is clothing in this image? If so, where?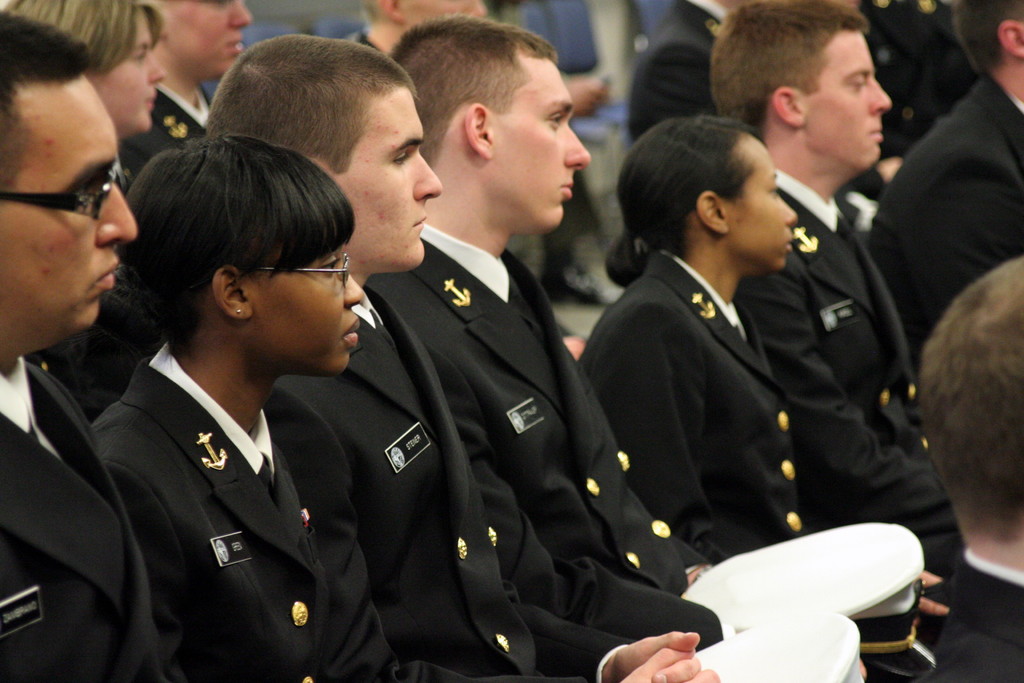
Yes, at bbox=(575, 240, 1007, 682).
